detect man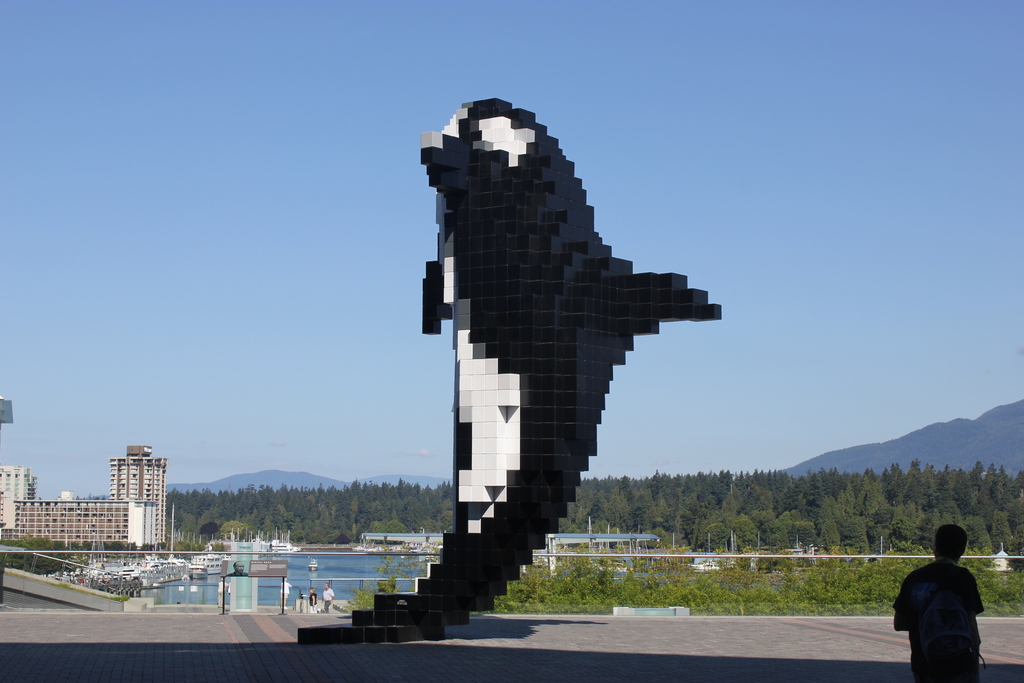
rect(899, 531, 1010, 674)
